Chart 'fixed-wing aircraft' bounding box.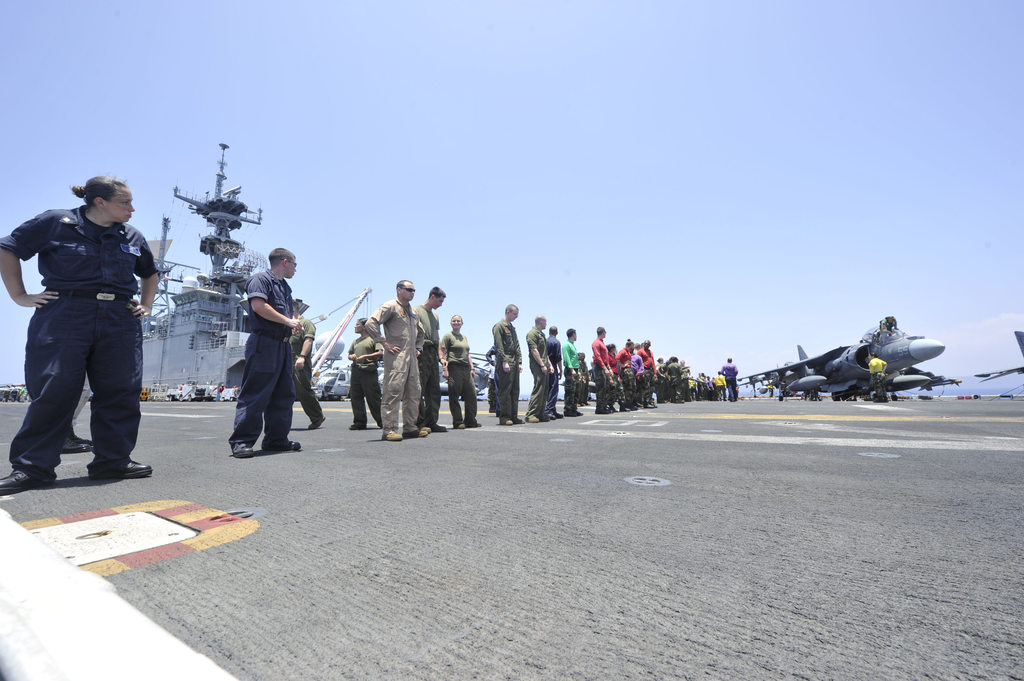
Charted: (972,324,1023,383).
